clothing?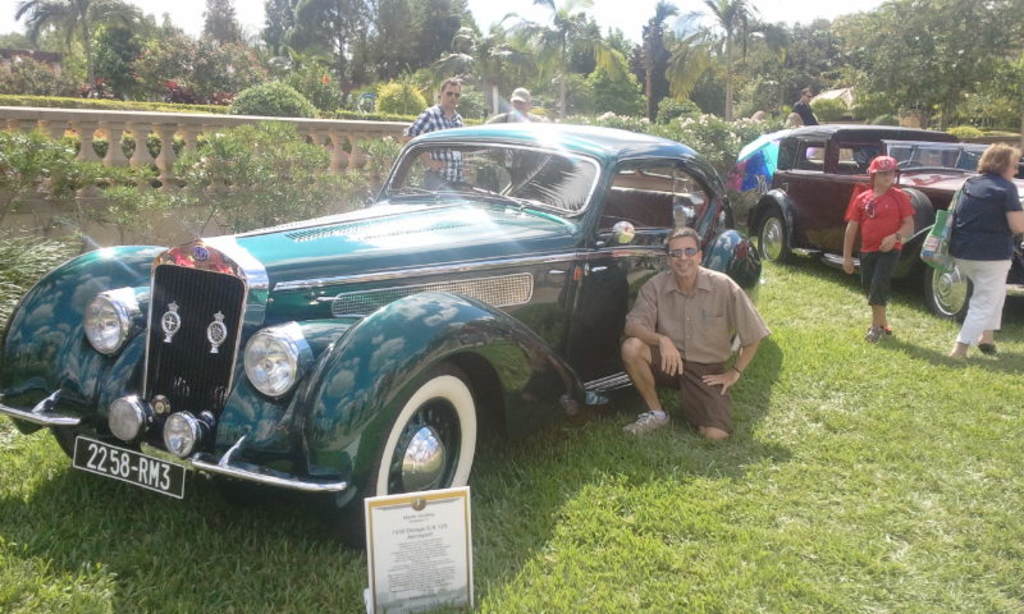
849:183:915:312
